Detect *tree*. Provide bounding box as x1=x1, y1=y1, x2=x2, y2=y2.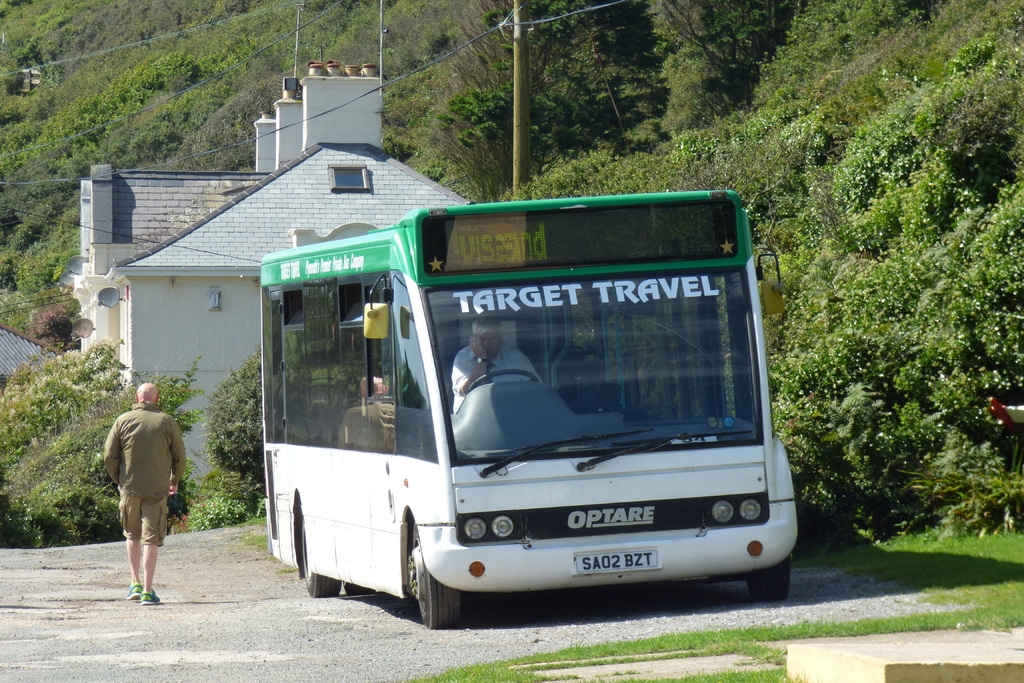
x1=634, y1=0, x2=801, y2=131.
